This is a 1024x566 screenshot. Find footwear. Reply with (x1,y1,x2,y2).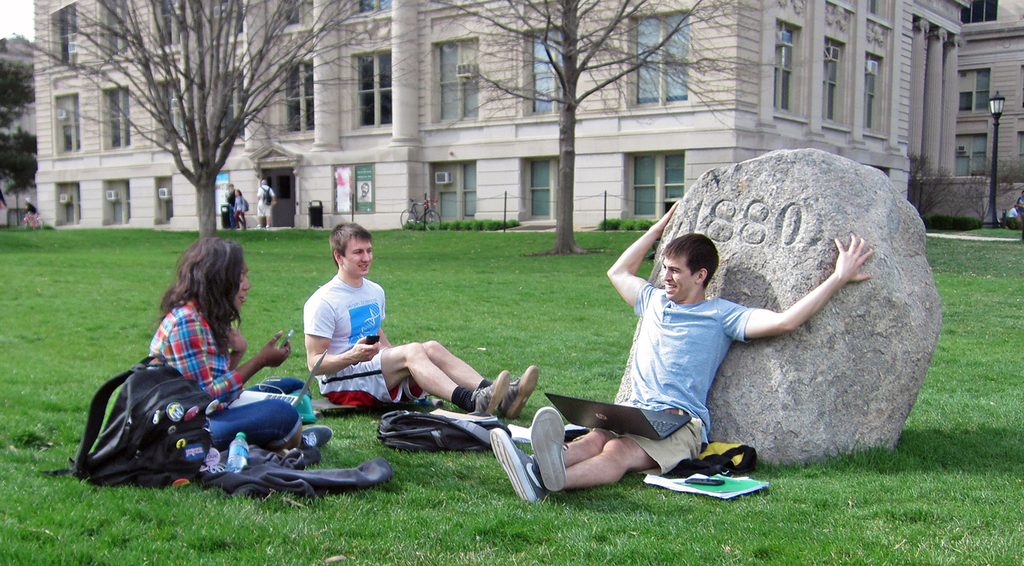
(253,224,260,233).
